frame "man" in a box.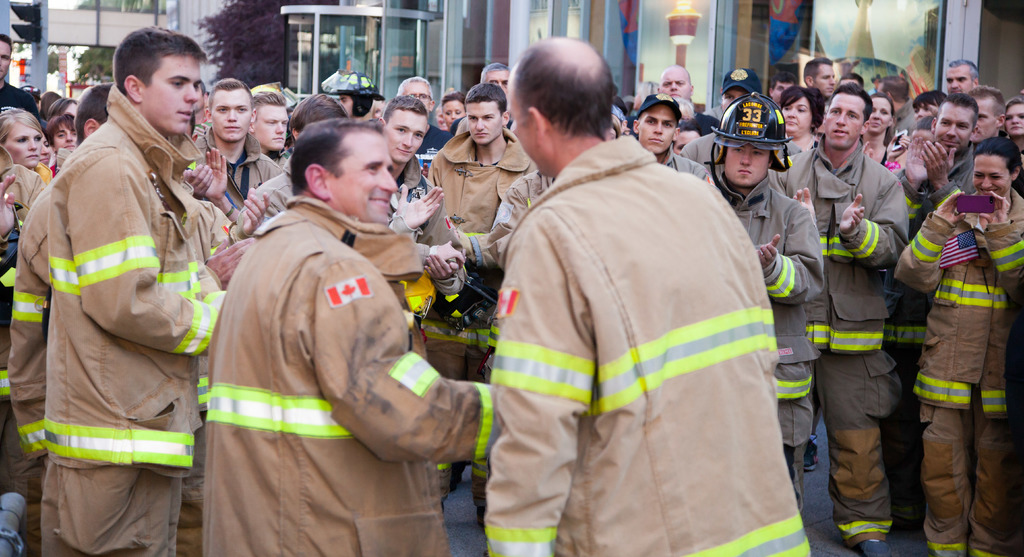
417 161 431 176.
